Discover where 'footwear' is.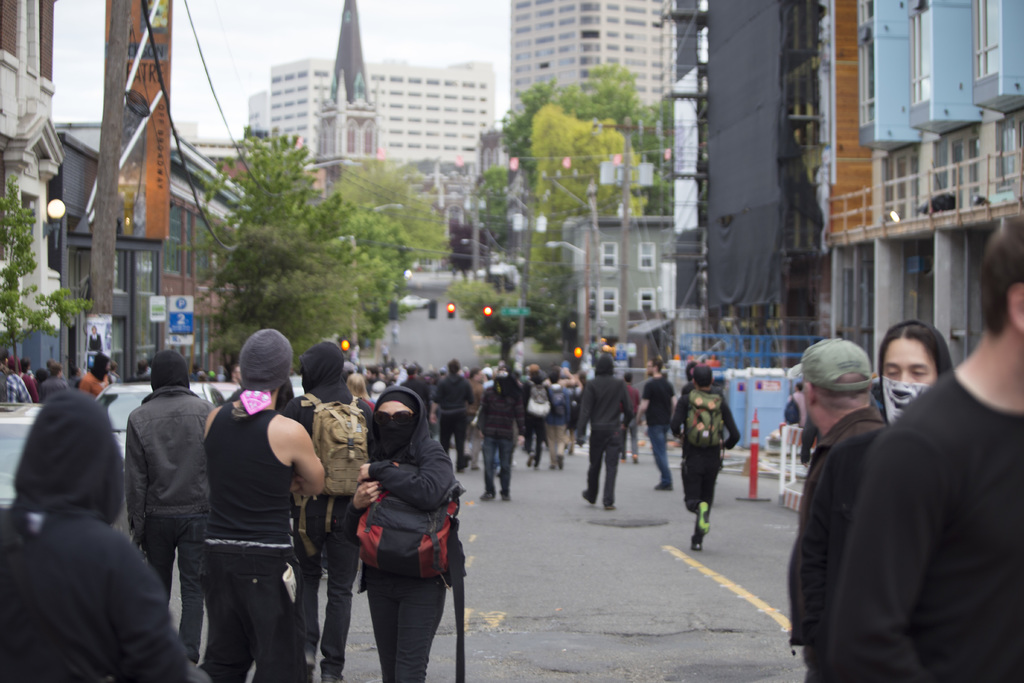
Discovered at BBox(688, 537, 703, 550).
